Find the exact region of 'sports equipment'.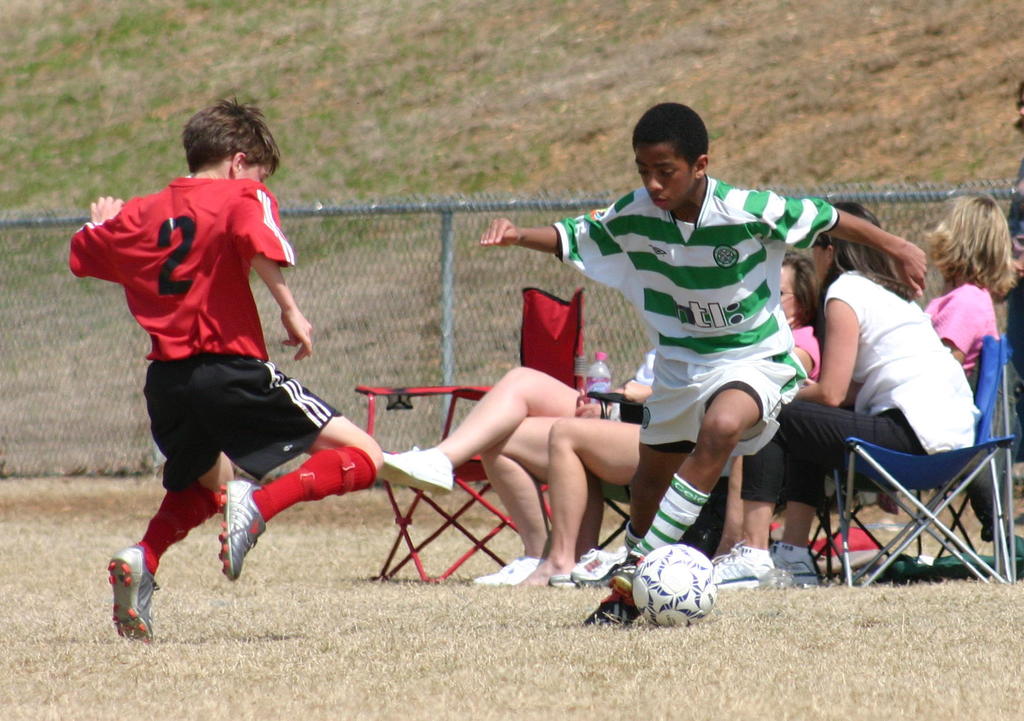
Exact region: (714,547,764,590).
